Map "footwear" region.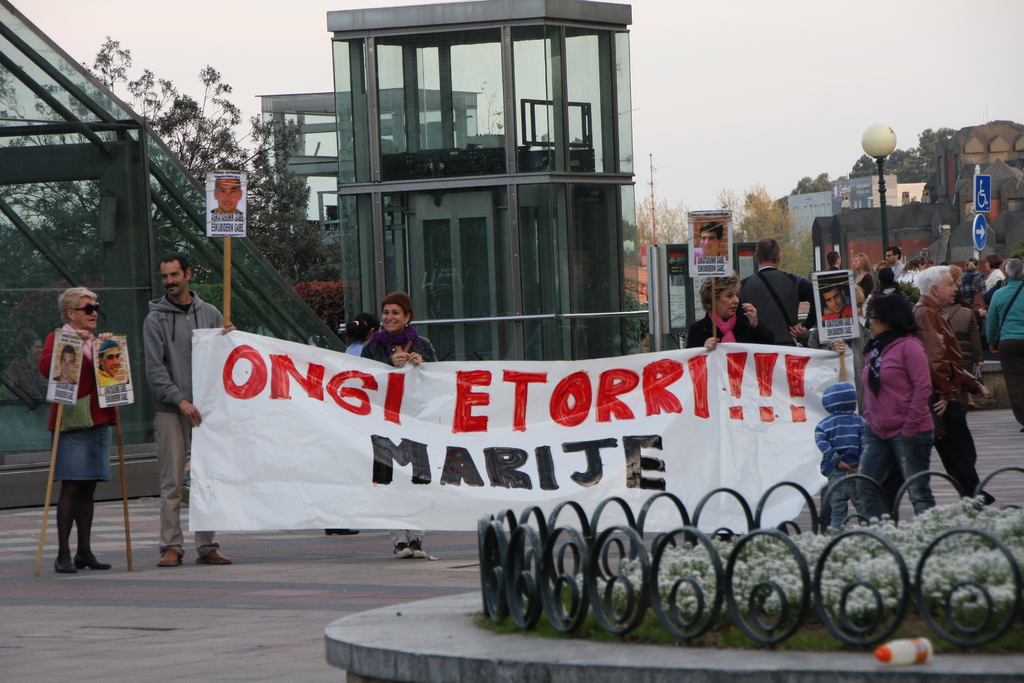
Mapped to <region>73, 555, 114, 573</region>.
